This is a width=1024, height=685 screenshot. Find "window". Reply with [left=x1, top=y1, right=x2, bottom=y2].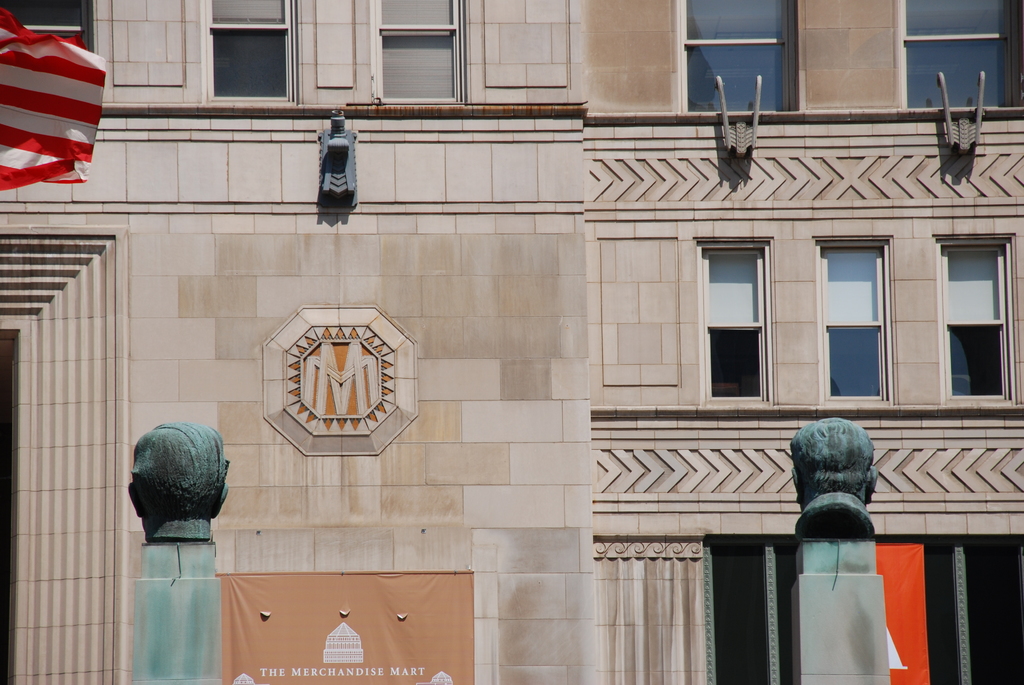
[left=696, top=244, right=762, bottom=410].
